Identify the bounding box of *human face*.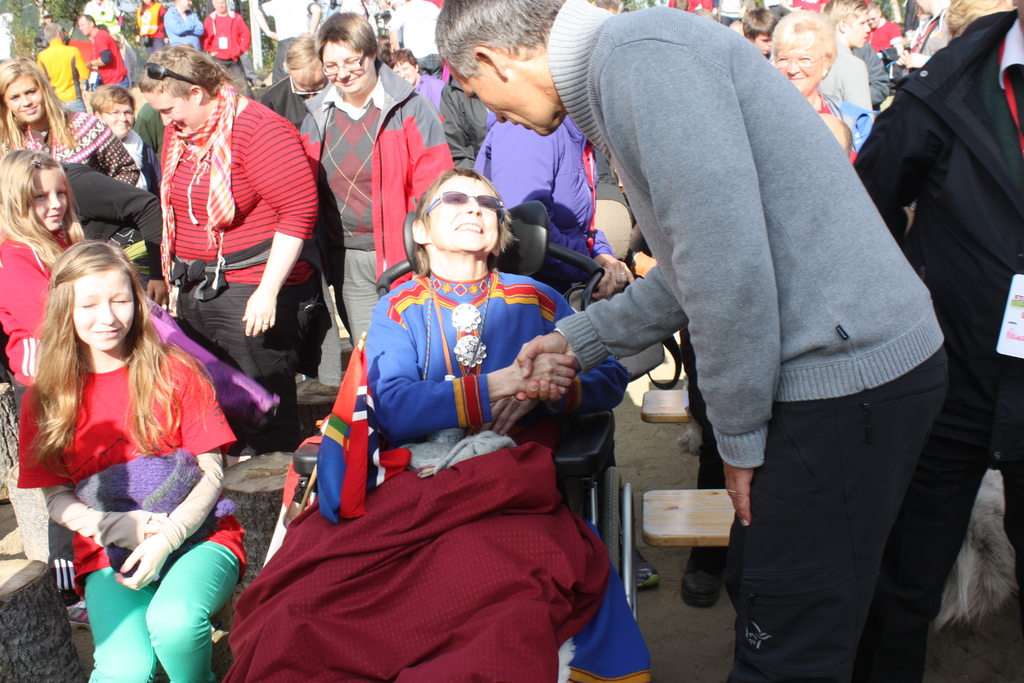
Rect(454, 71, 563, 136).
